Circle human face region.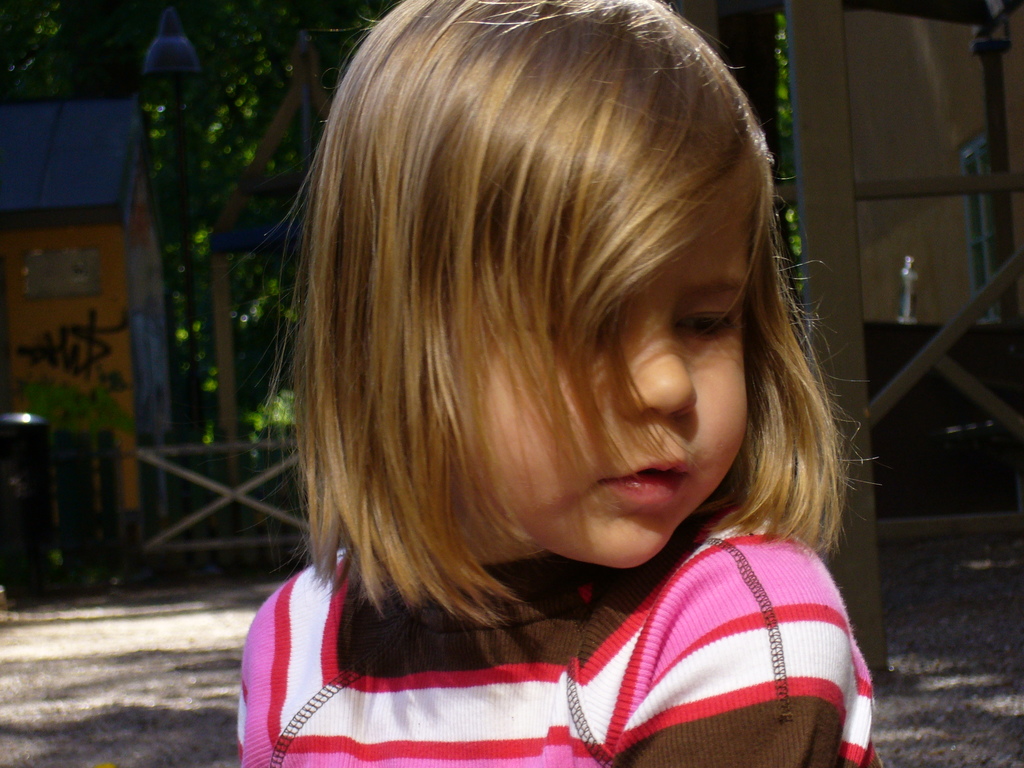
Region: (x1=484, y1=207, x2=749, y2=569).
